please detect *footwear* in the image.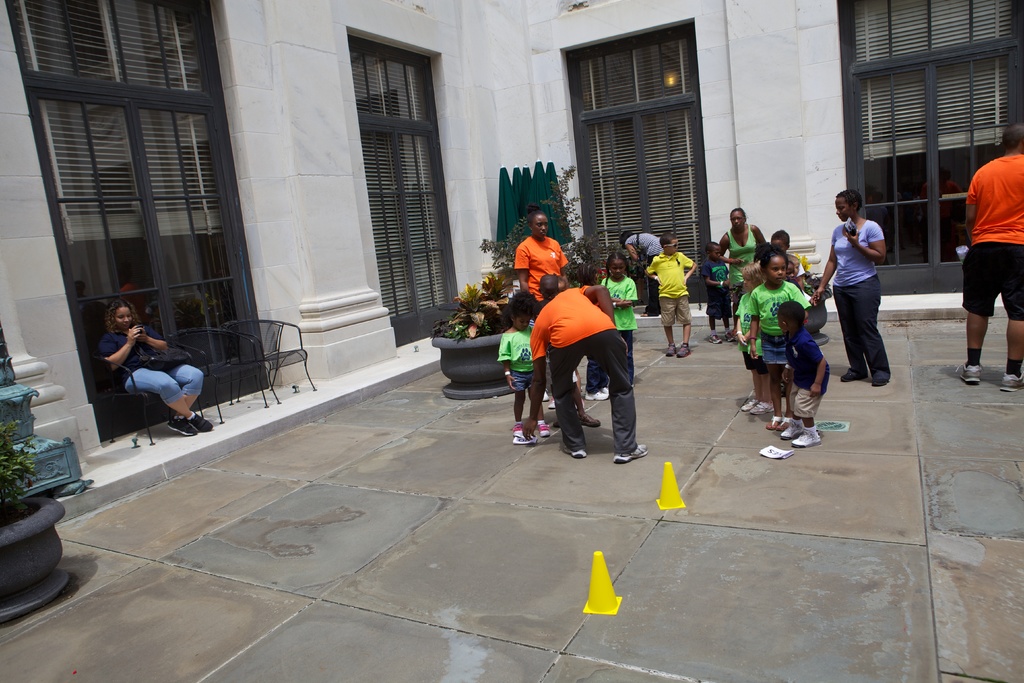
detection(781, 424, 806, 438).
